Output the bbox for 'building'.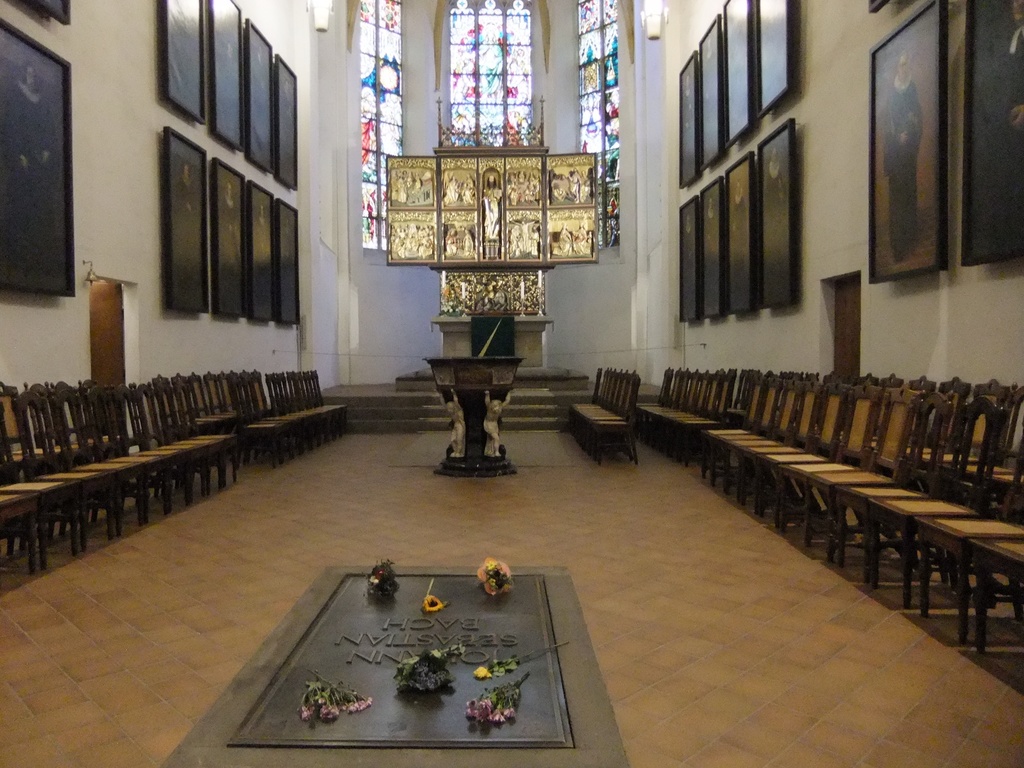
box=[1, 0, 1023, 767].
